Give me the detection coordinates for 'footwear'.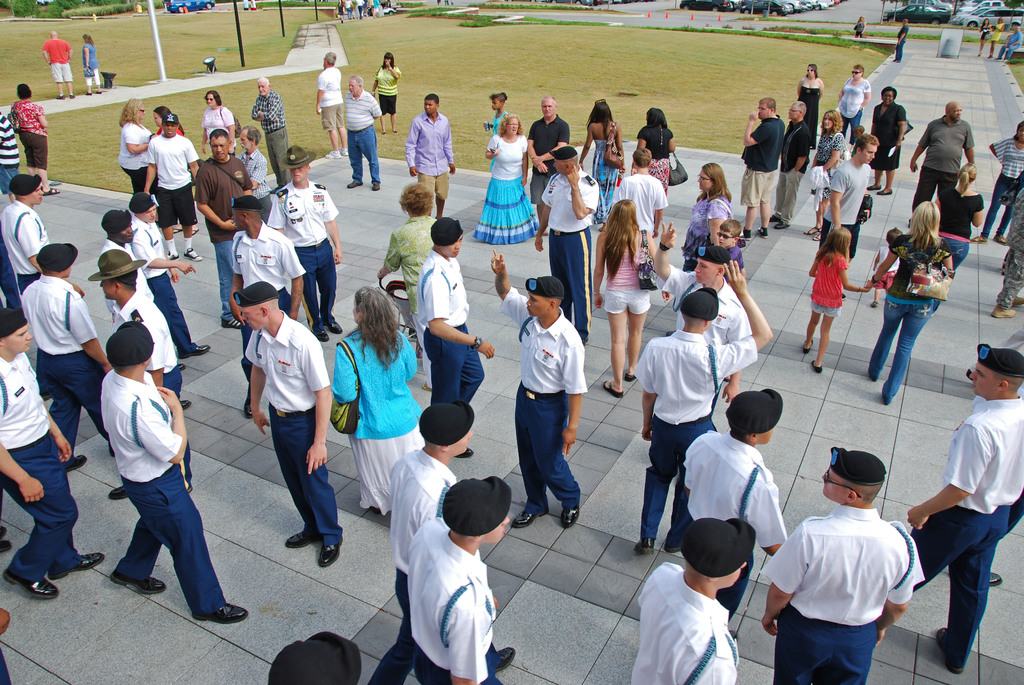
box=[177, 344, 210, 358].
